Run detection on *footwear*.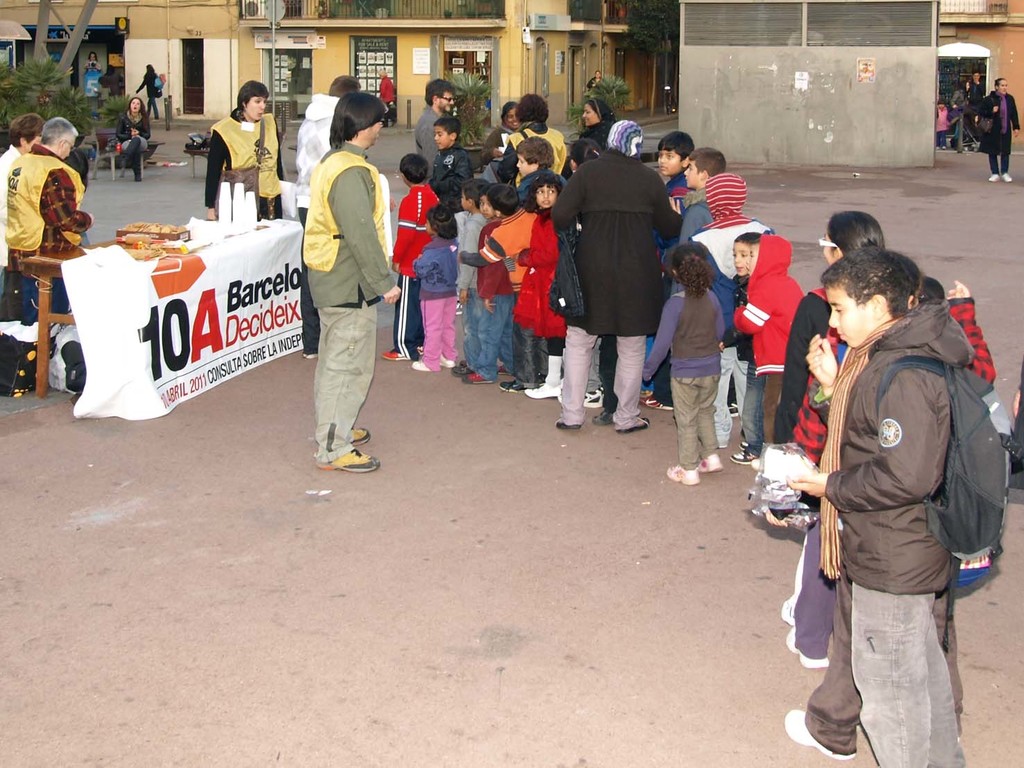
Result: detection(461, 367, 498, 386).
